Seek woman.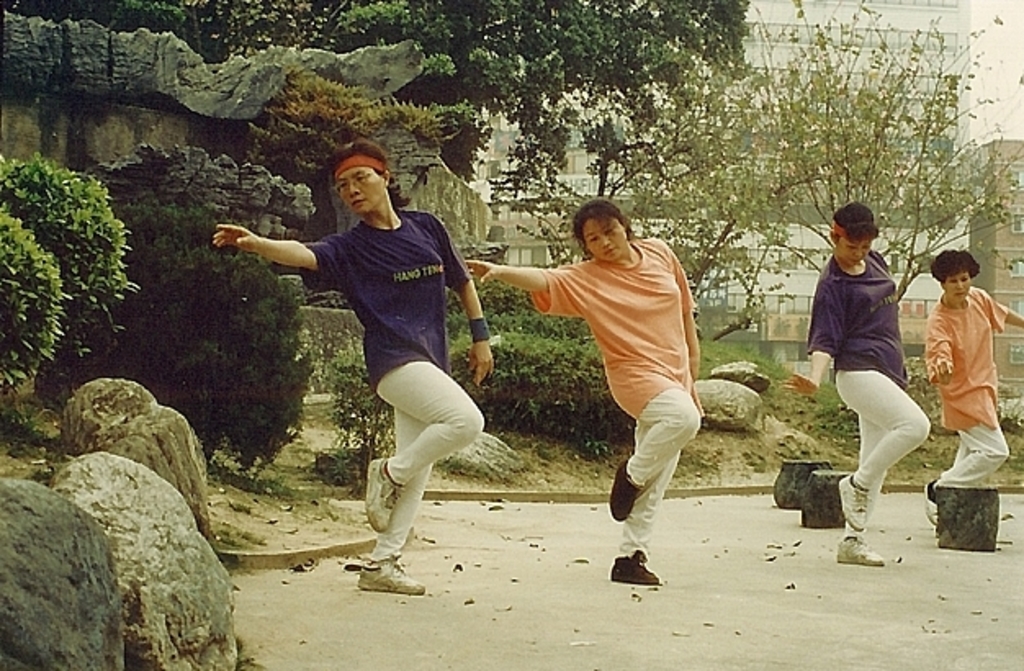
BBox(924, 252, 1022, 537).
